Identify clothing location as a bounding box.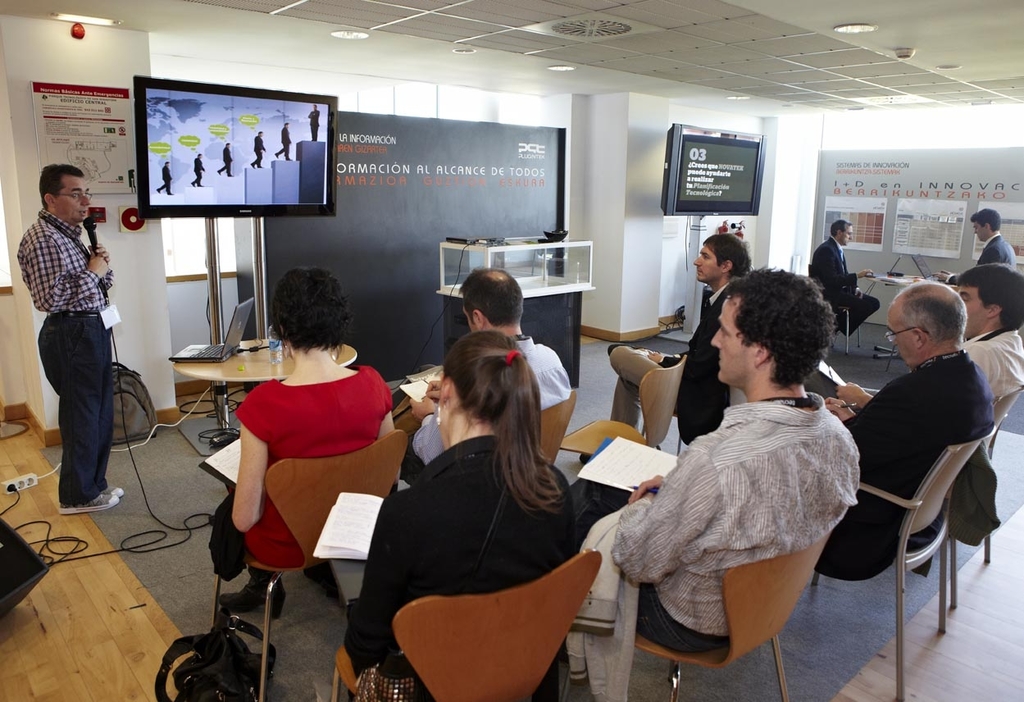
<bbox>971, 226, 1019, 280</bbox>.
